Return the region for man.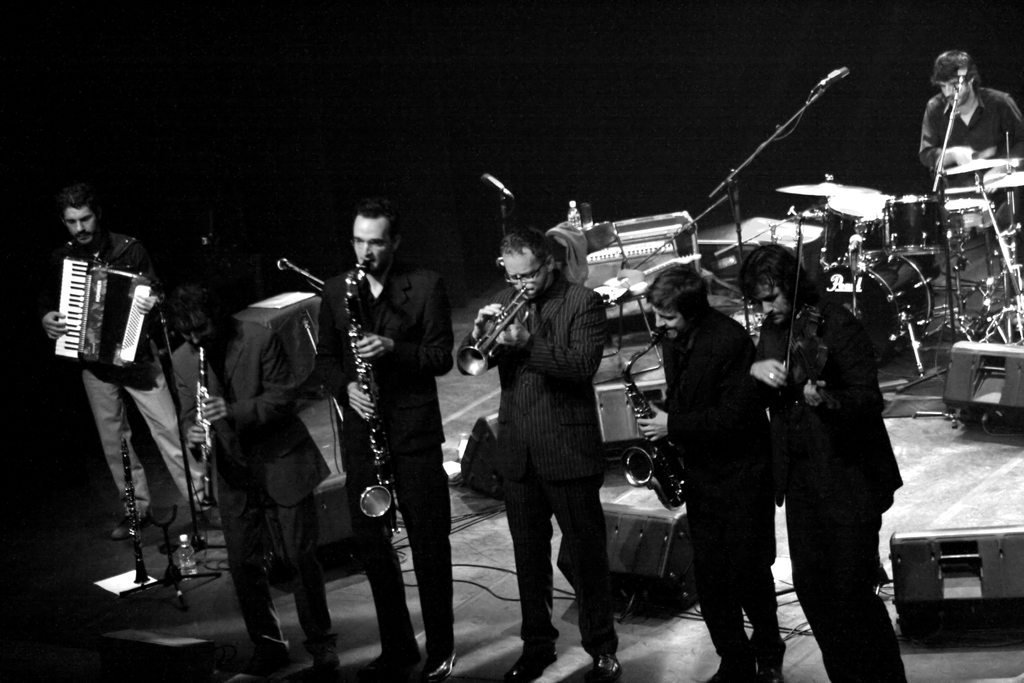
735 238 913 682.
